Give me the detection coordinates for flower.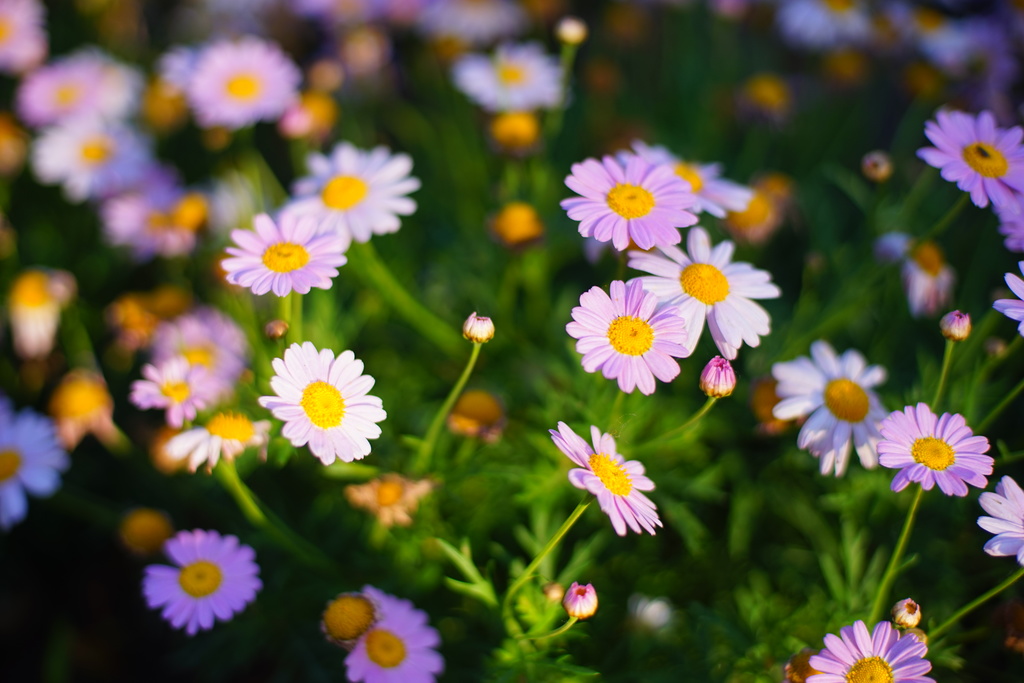
[915,111,1023,210].
